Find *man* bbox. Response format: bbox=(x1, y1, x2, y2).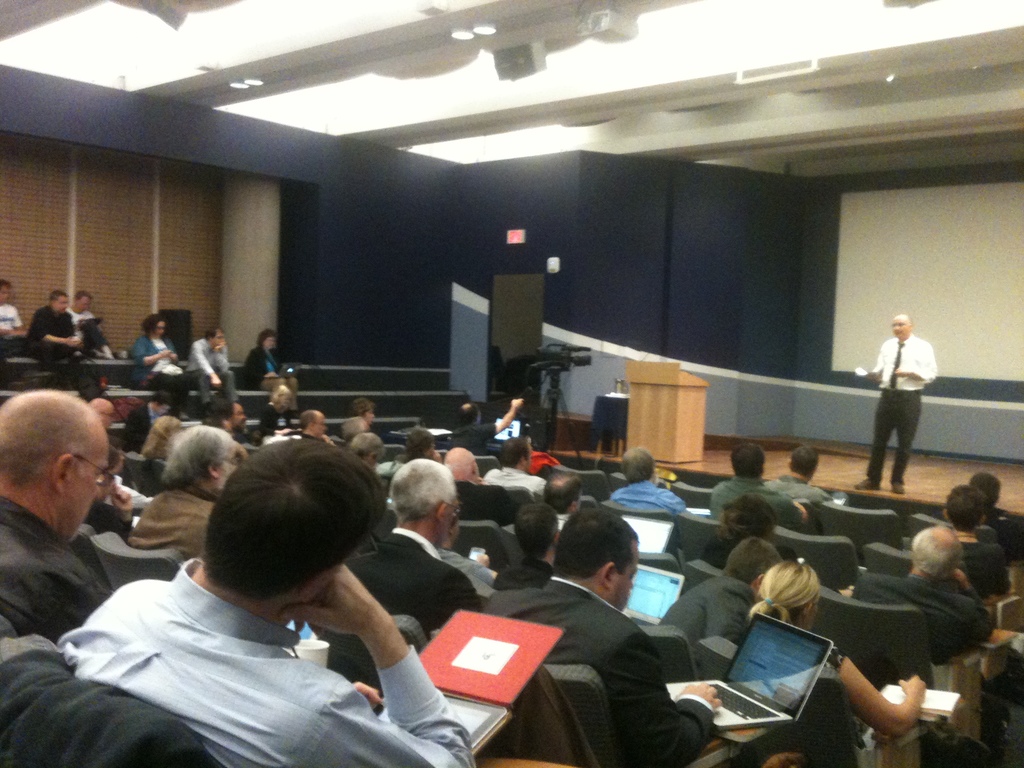
bbox=(851, 310, 945, 510).
